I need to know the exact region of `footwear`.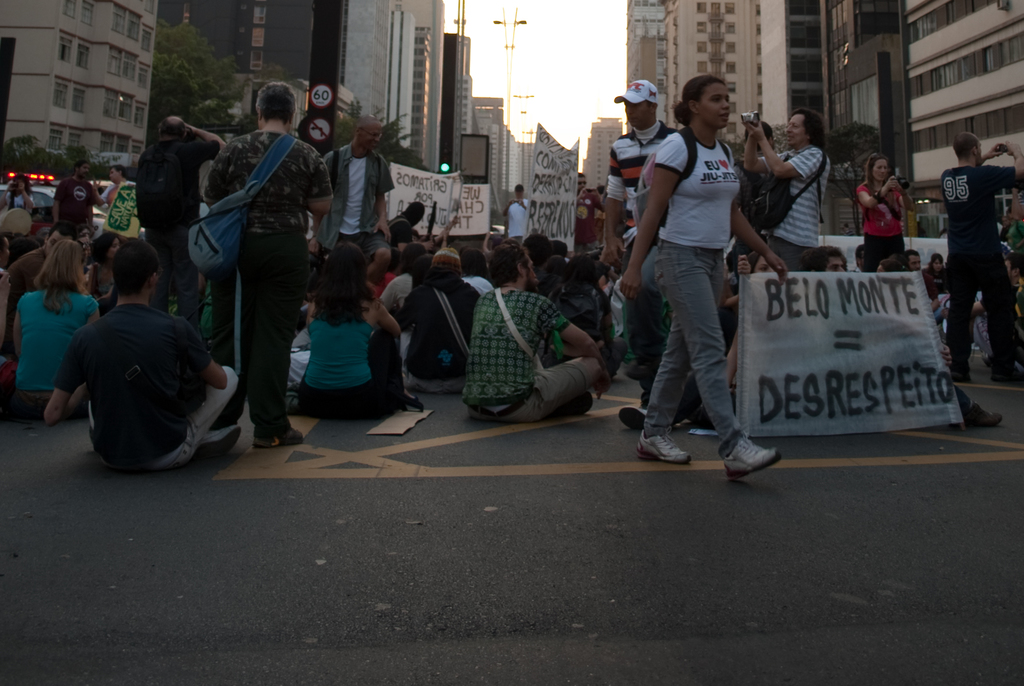
Region: Rect(618, 395, 656, 430).
